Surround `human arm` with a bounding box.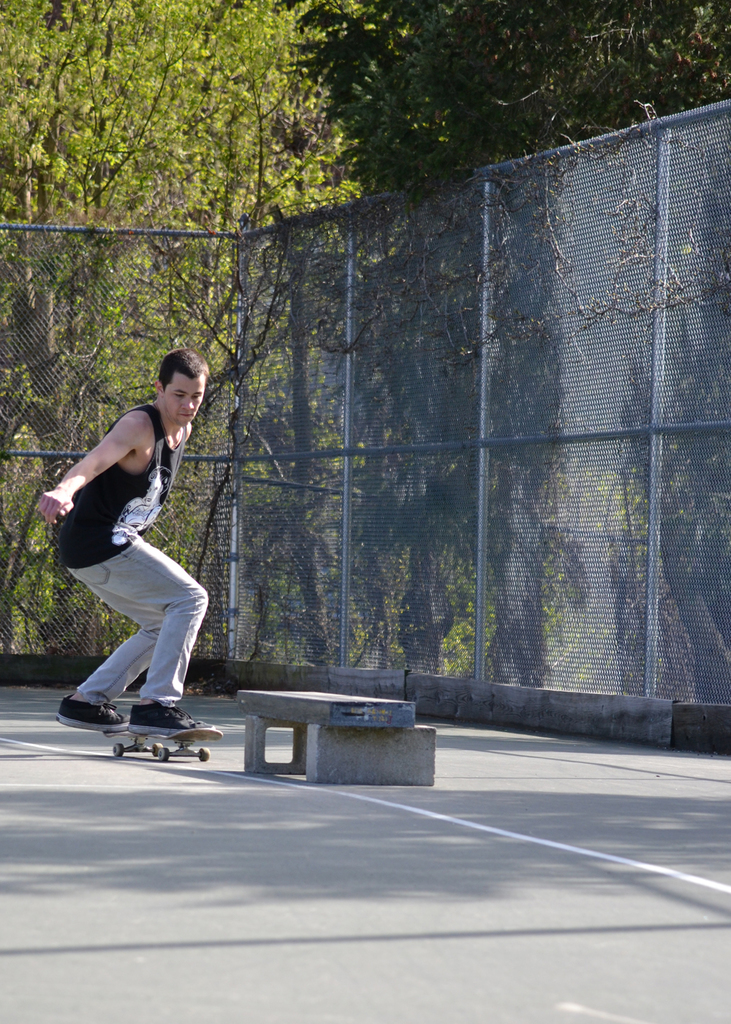
Rect(53, 419, 144, 512).
